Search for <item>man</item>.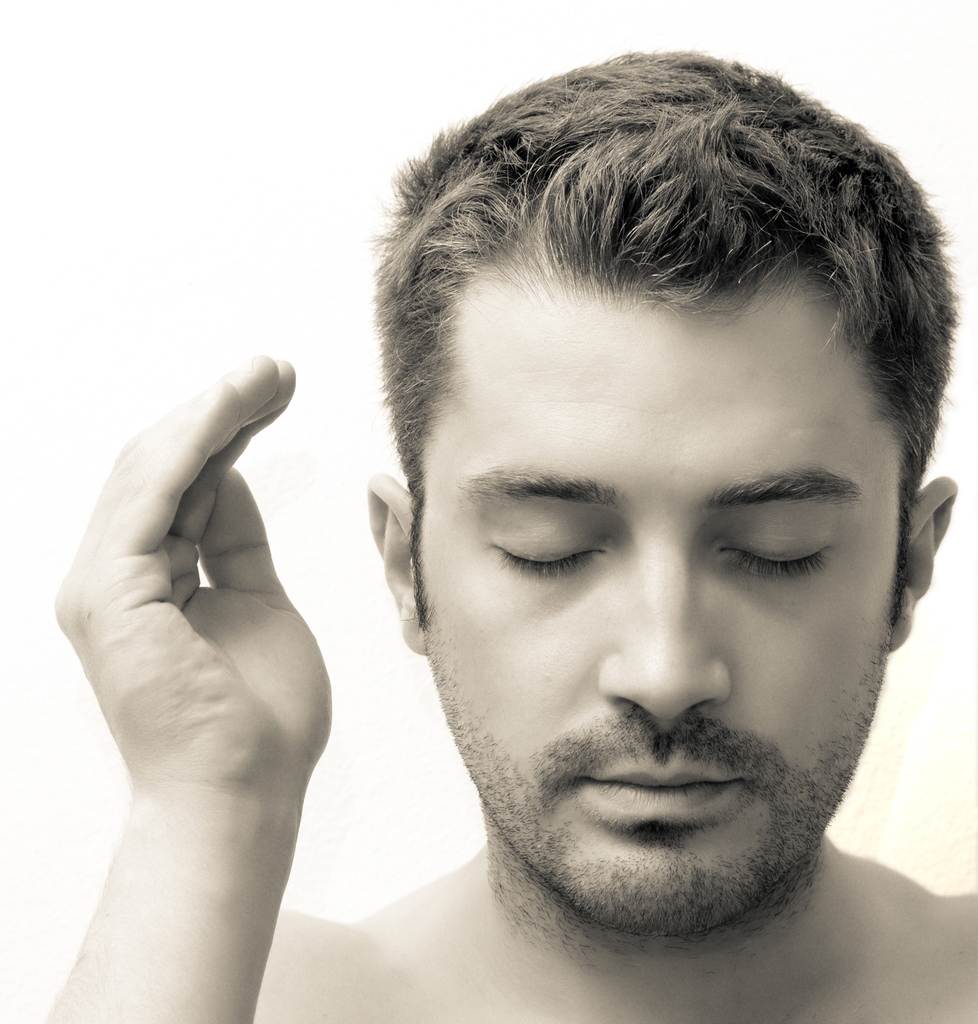
Found at {"left": 215, "top": 44, "right": 977, "bottom": 1023}.
